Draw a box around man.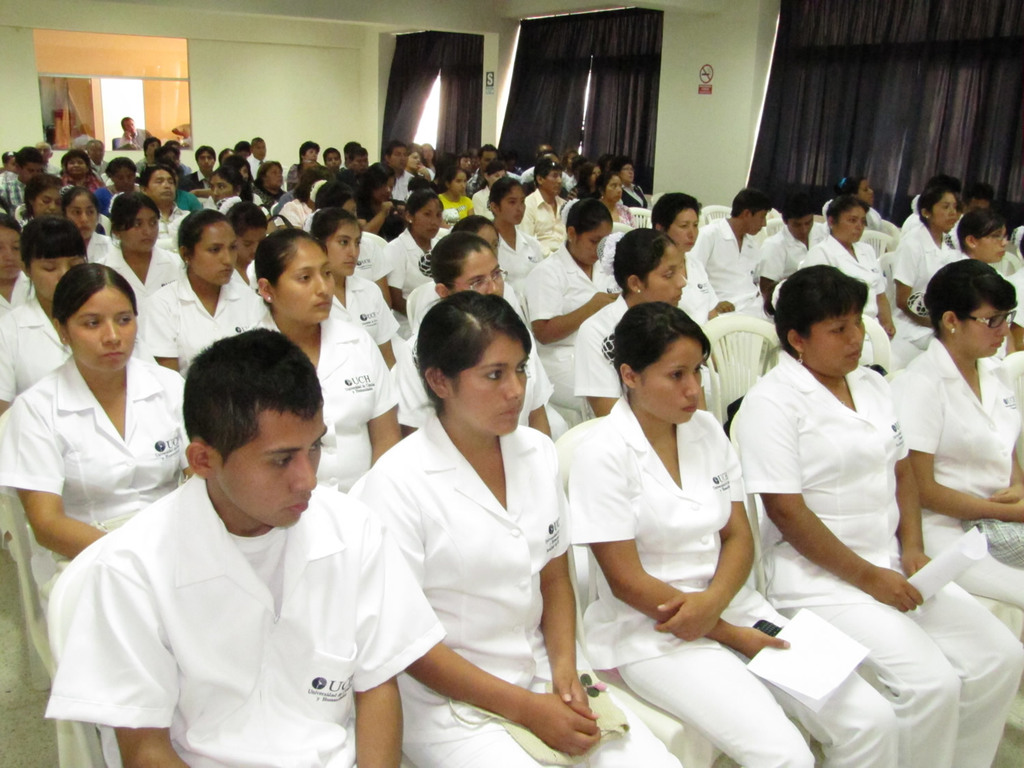
bbox=(174, 141, 196, 173).
